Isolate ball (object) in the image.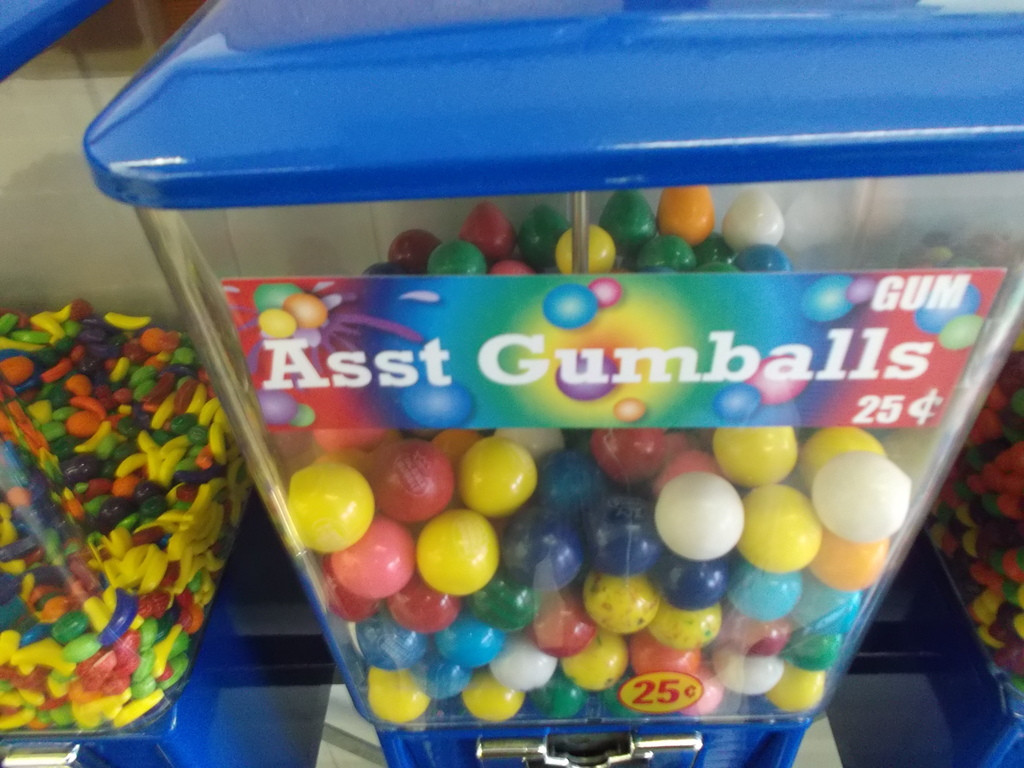
Isolated region: left=710, top=389, right=762, bottom=421.
